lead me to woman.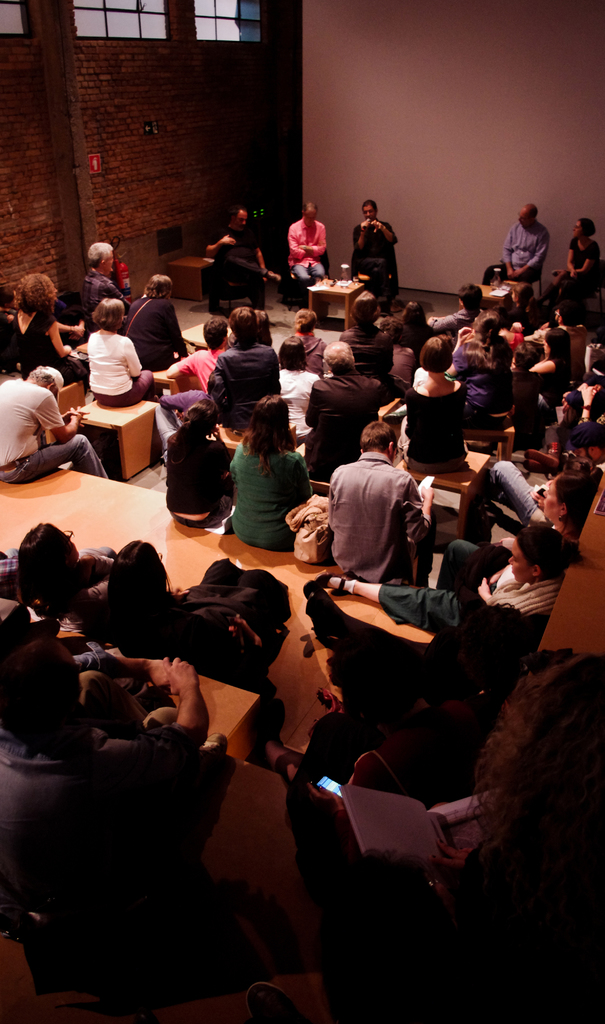
Lead to box=[492, 470, 591, 546].
